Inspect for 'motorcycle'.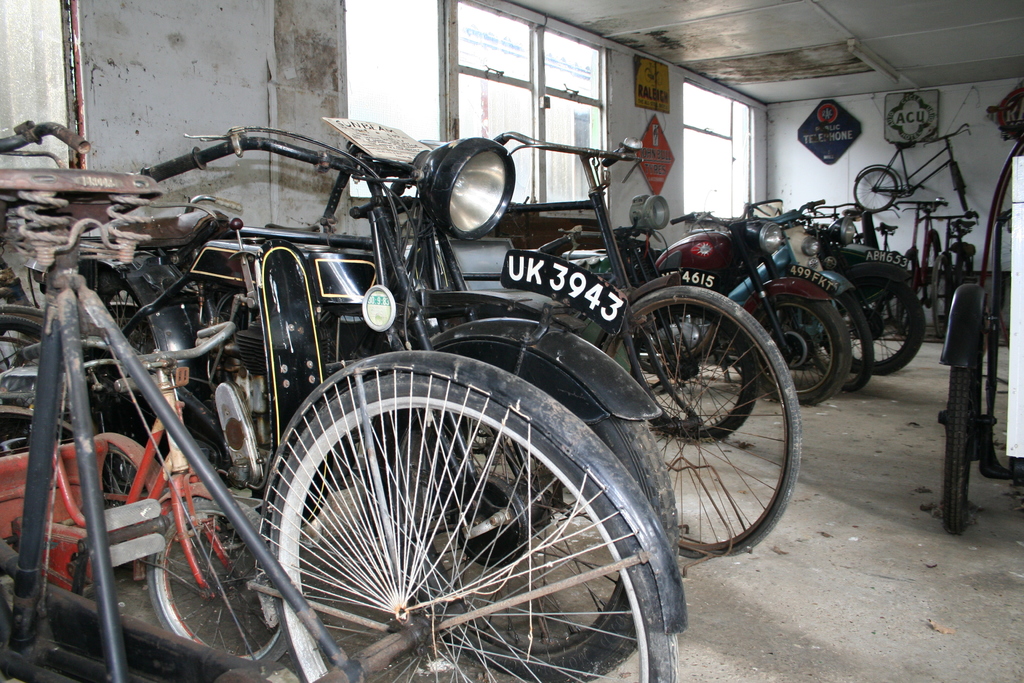
Inspection: 561, 200, 854, 404.
